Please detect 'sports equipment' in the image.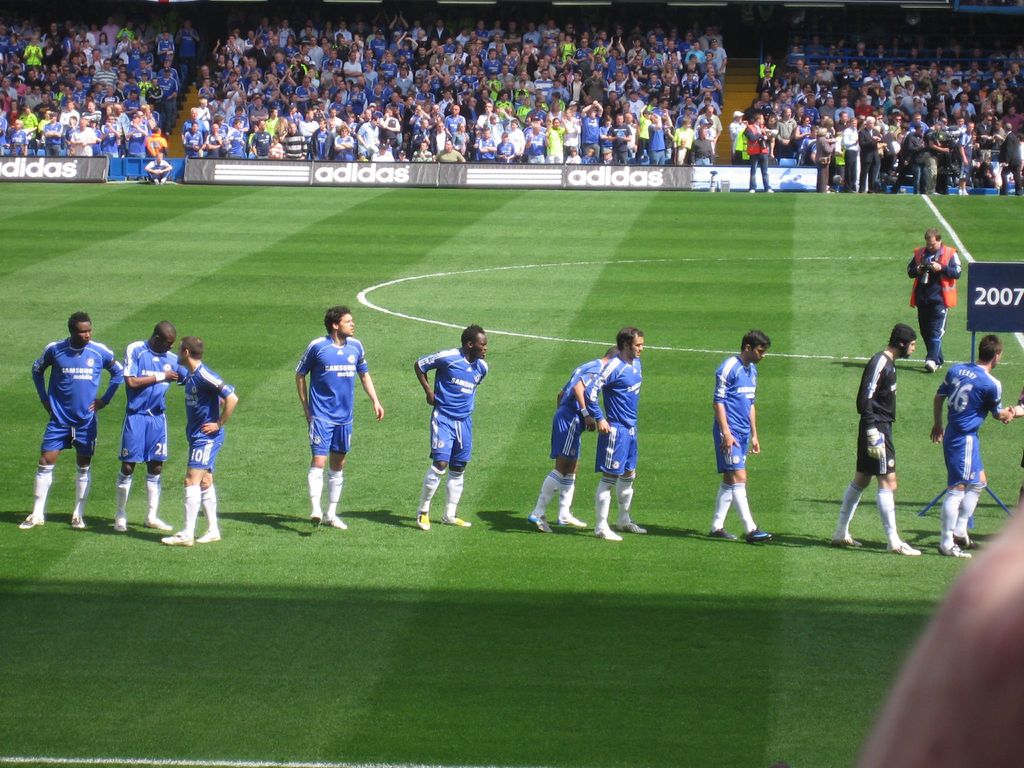
box(144, 514, 168, 529).
